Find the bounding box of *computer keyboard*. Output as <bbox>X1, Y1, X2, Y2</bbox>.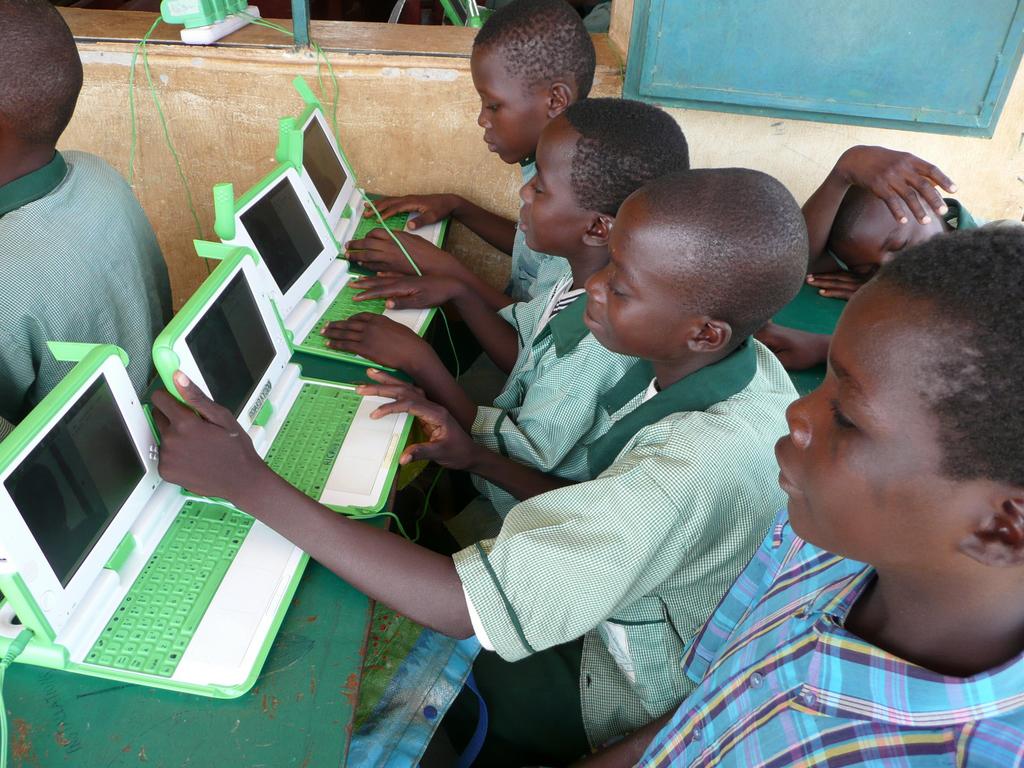
<bbox>258, 379, 367, 501</bbox>.
